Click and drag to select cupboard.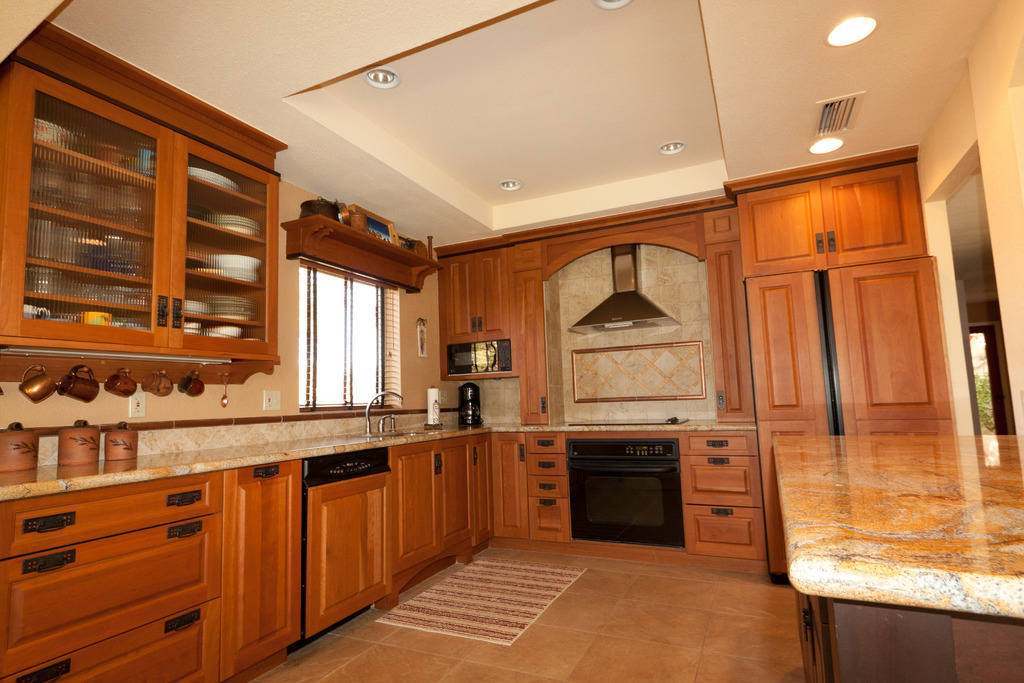
Selection: (x1=1, y1=434, x2=776, y2=682).
